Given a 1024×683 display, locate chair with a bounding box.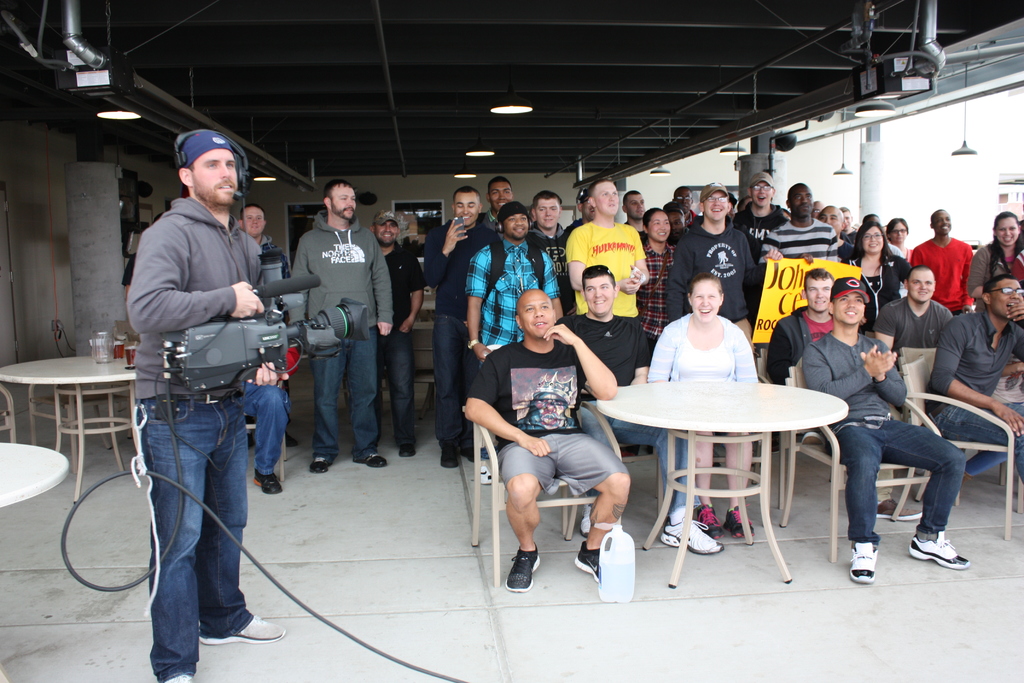
Located: (x1=473, y1=384, x2=629, y2=592).
